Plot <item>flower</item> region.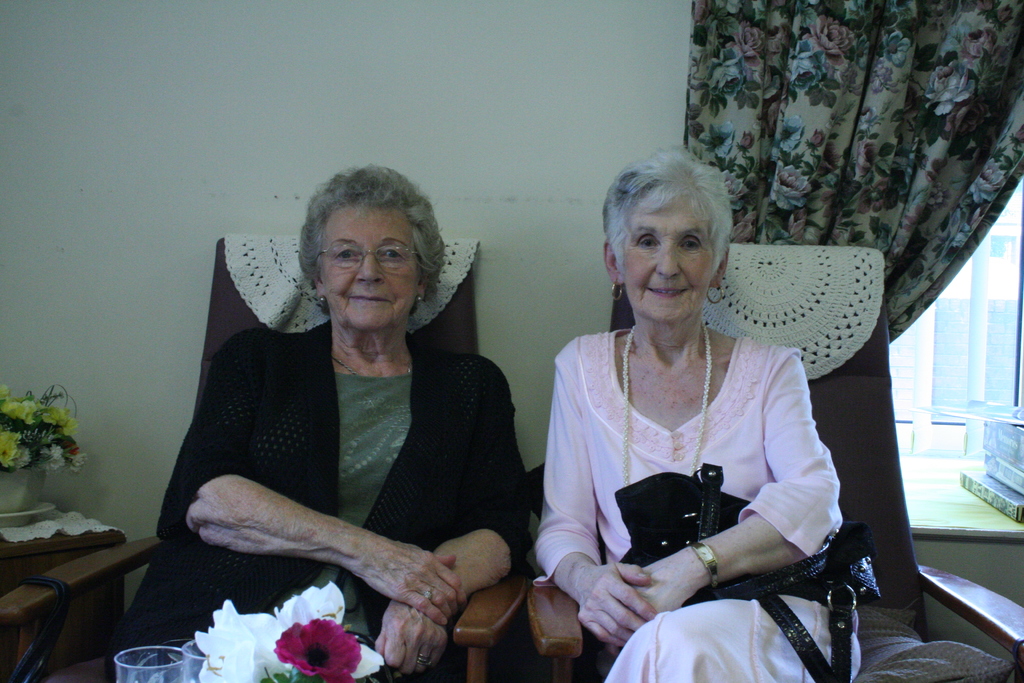
Plotted at {"left": 348, "top": 632, "right": 385, "bottom": 680}.
